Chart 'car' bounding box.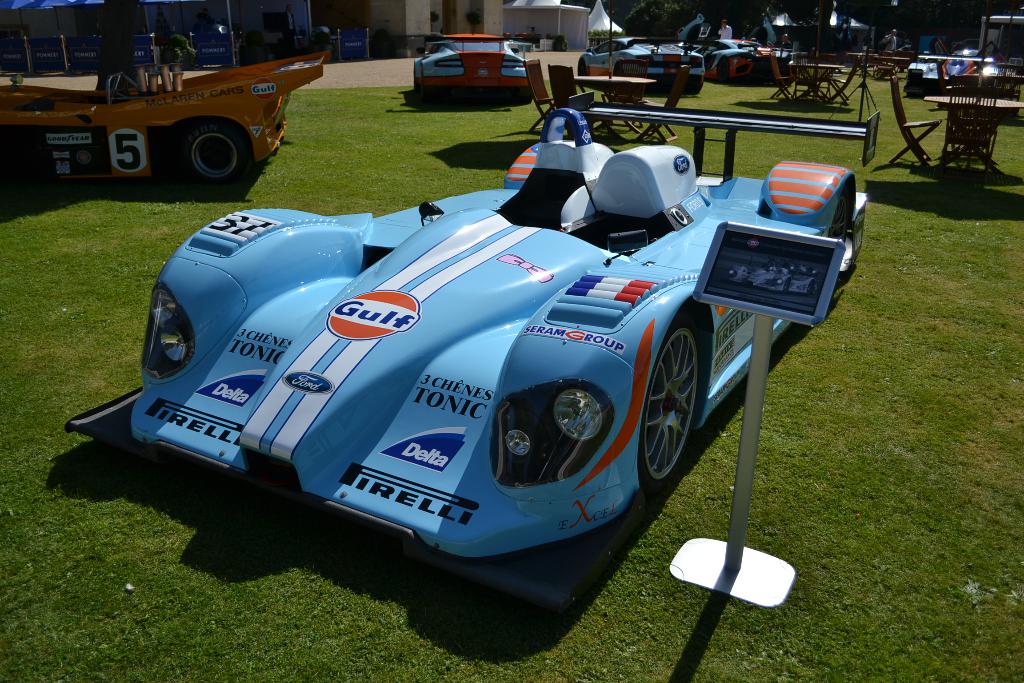
Charted: 577:31:708:92.
